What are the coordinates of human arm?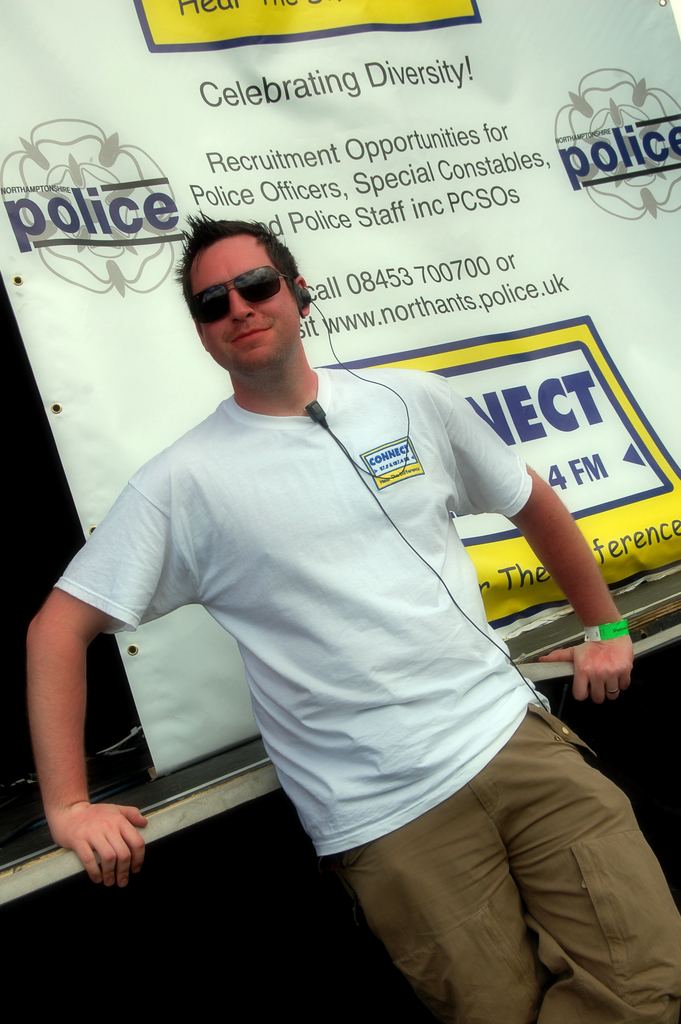
{"x1": 13, "y1": 521, "x2": 156, "y2": 914}.
